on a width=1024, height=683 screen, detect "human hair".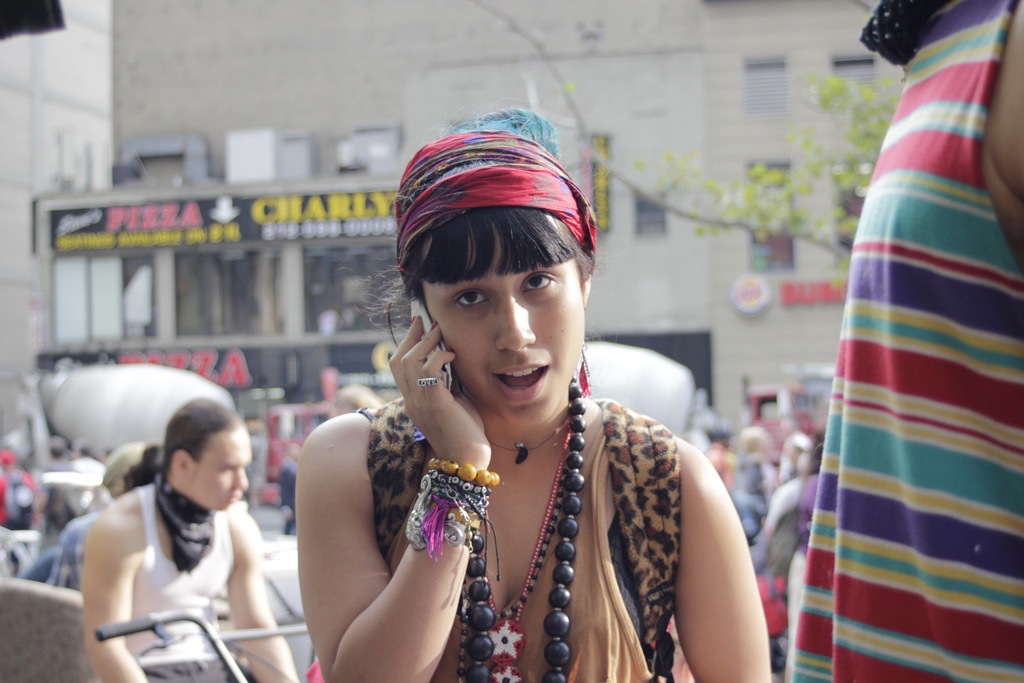
x1=349 y1=210 x2=599 y2=392.
